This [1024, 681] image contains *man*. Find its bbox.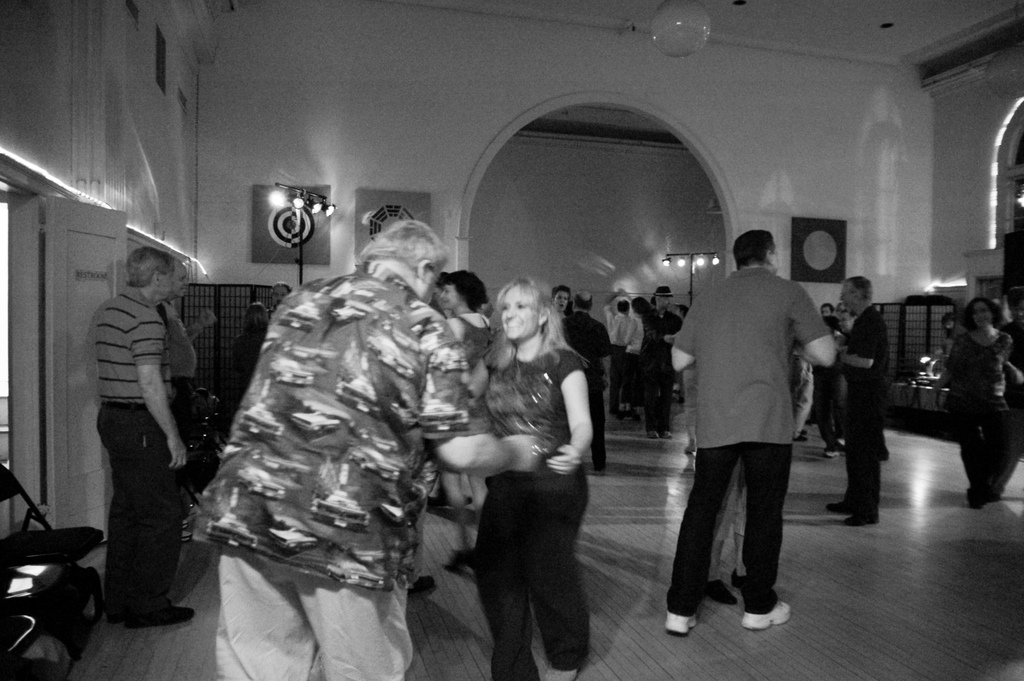
left=186, top=217, right=542, bottom=680.
